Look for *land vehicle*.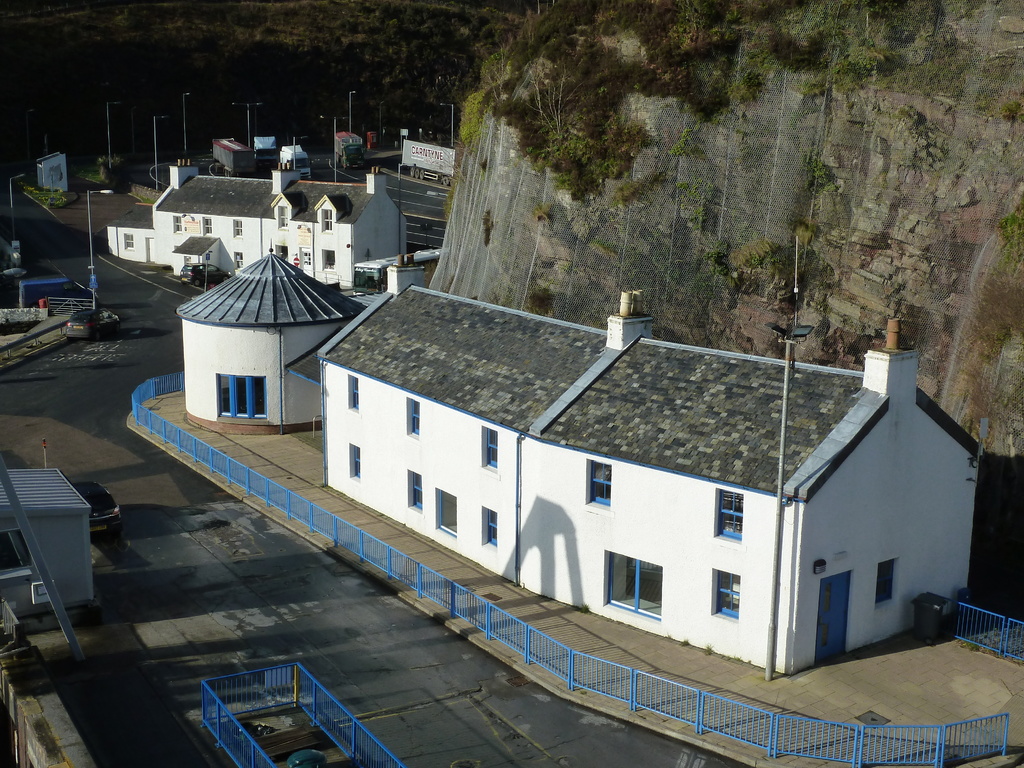
Found: bbox=[279, 145, 313, 182].
